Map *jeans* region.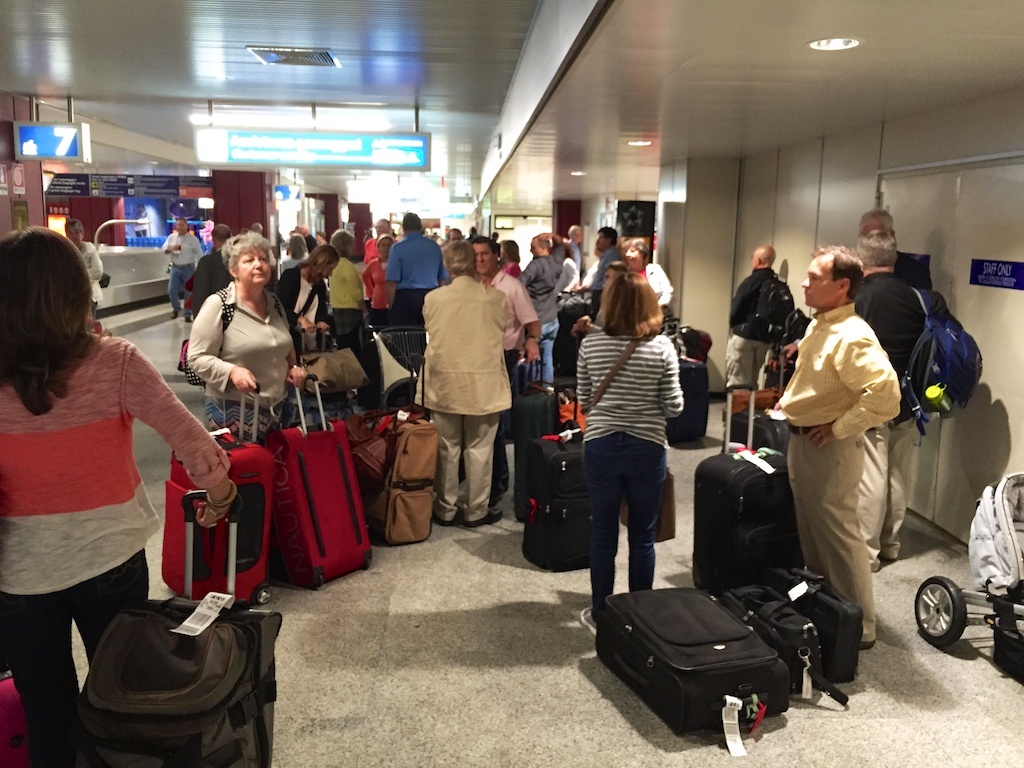
Mapped to l=167, t=261, r=197, b=313.
